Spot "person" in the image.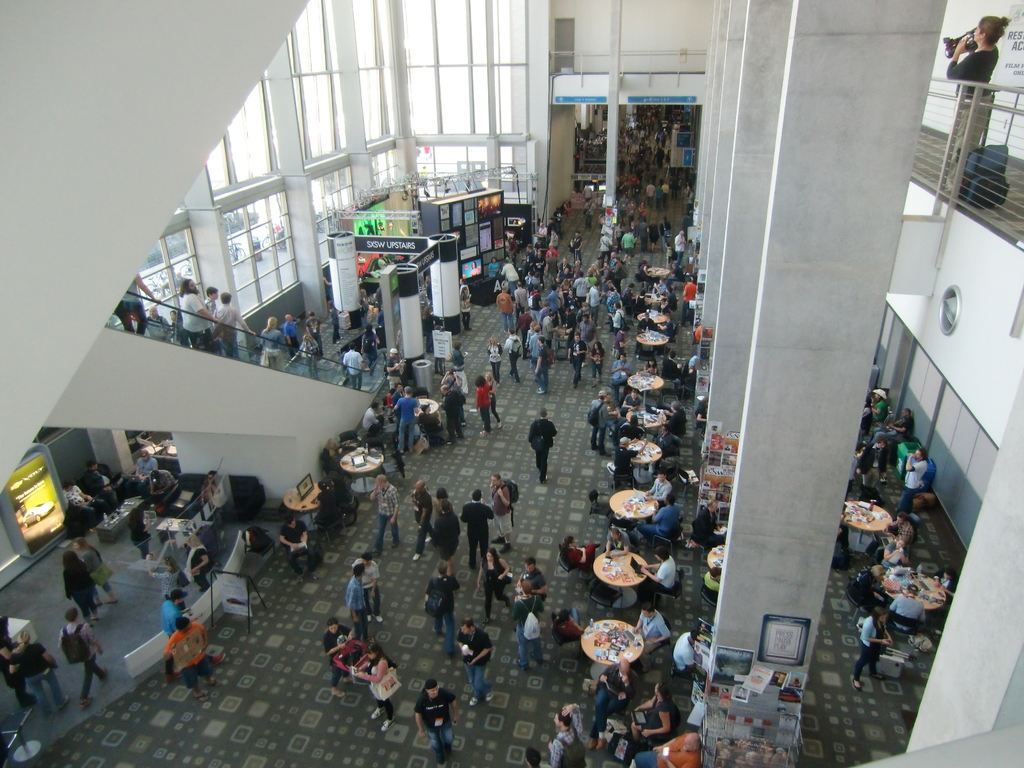
"person" found at <bbox>641, 177, 656, 211</bbox>.
